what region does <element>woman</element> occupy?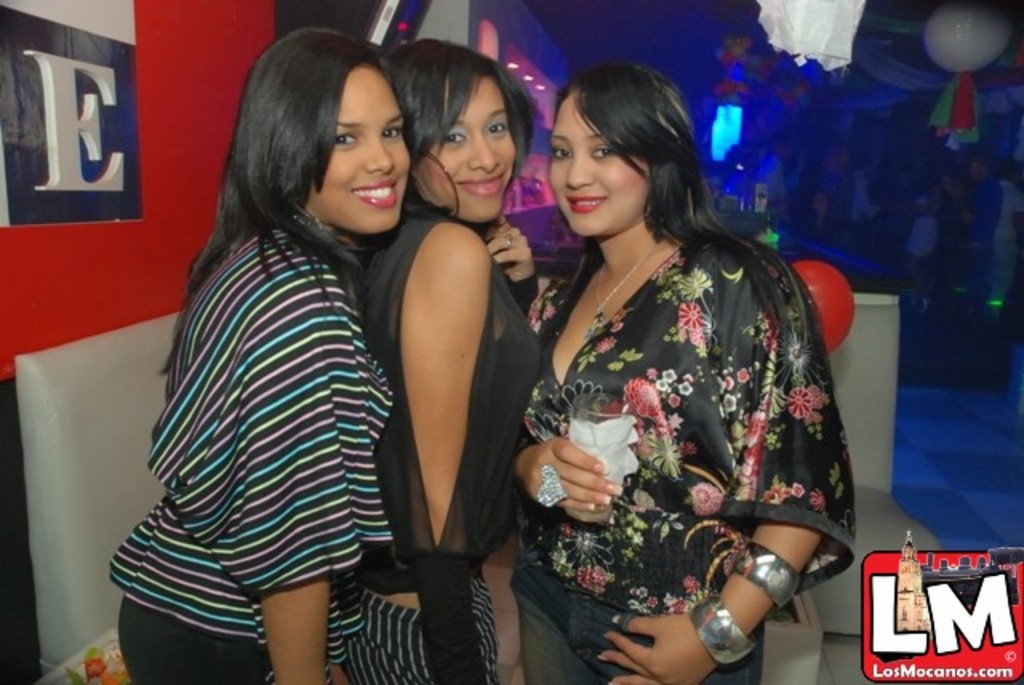
box=[362, 30, 557, 683].
